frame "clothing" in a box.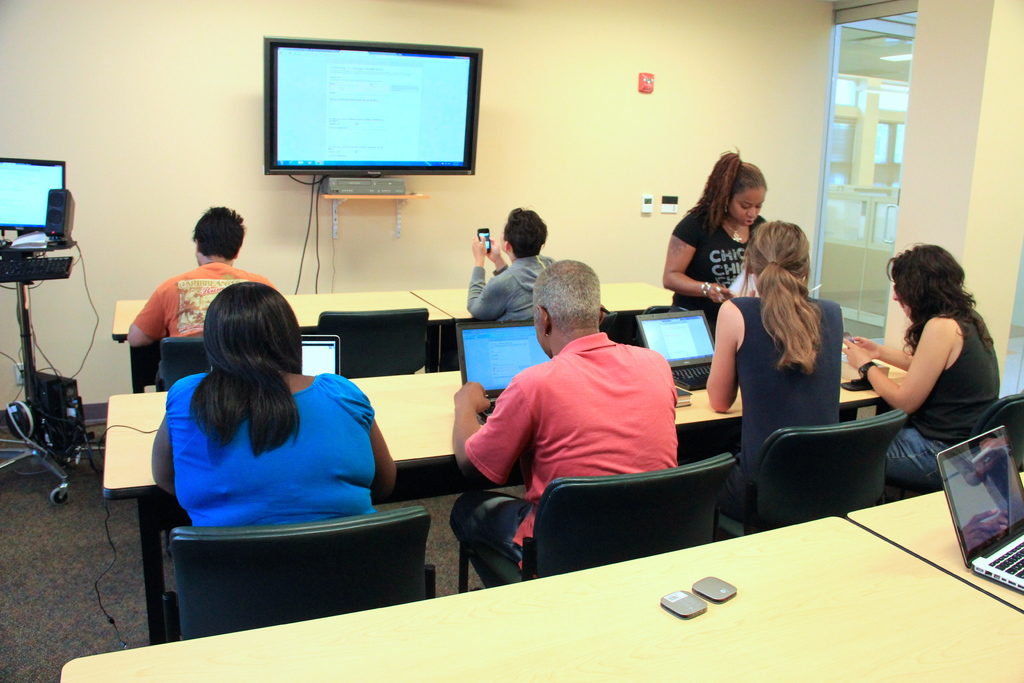
box(465, 256, 562, 324).
